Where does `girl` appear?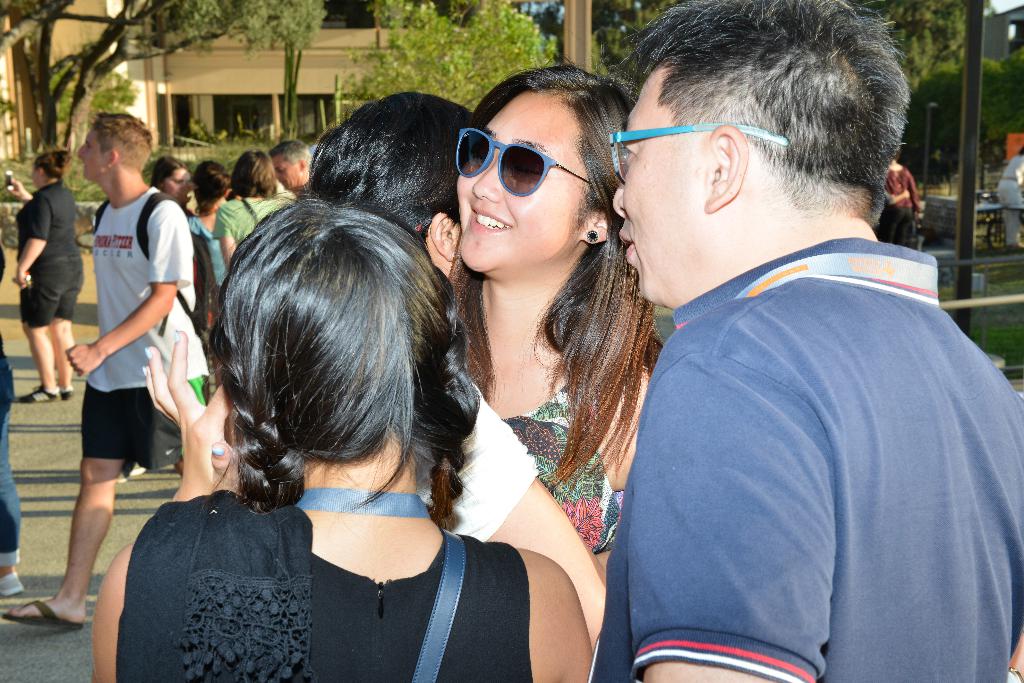
Appears at x1=182 y1=161 x2=242 y2=436.
